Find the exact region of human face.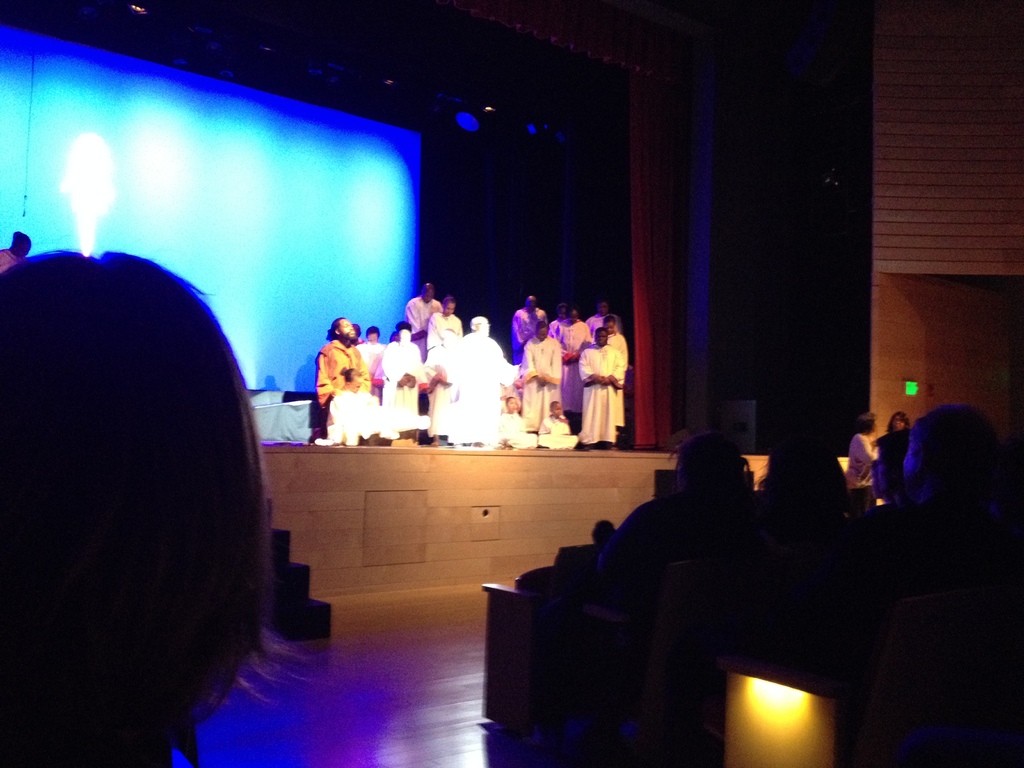
Exact region: locate(19, 241, 33, 259).
